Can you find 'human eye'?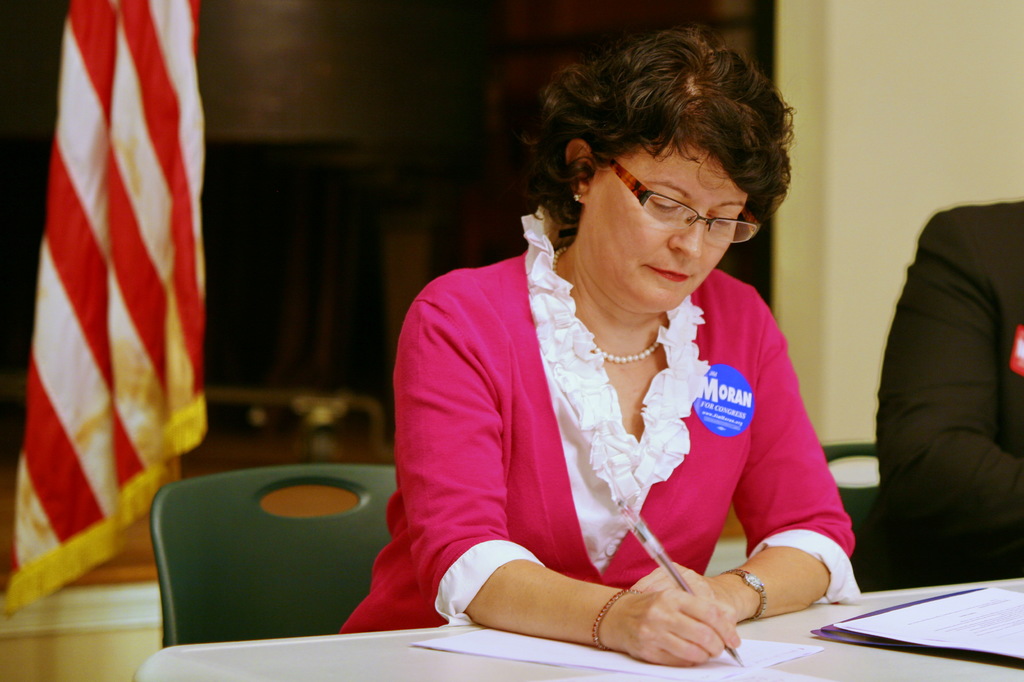
Yes, bounding box: select_region(708, 209, 735, 233).
